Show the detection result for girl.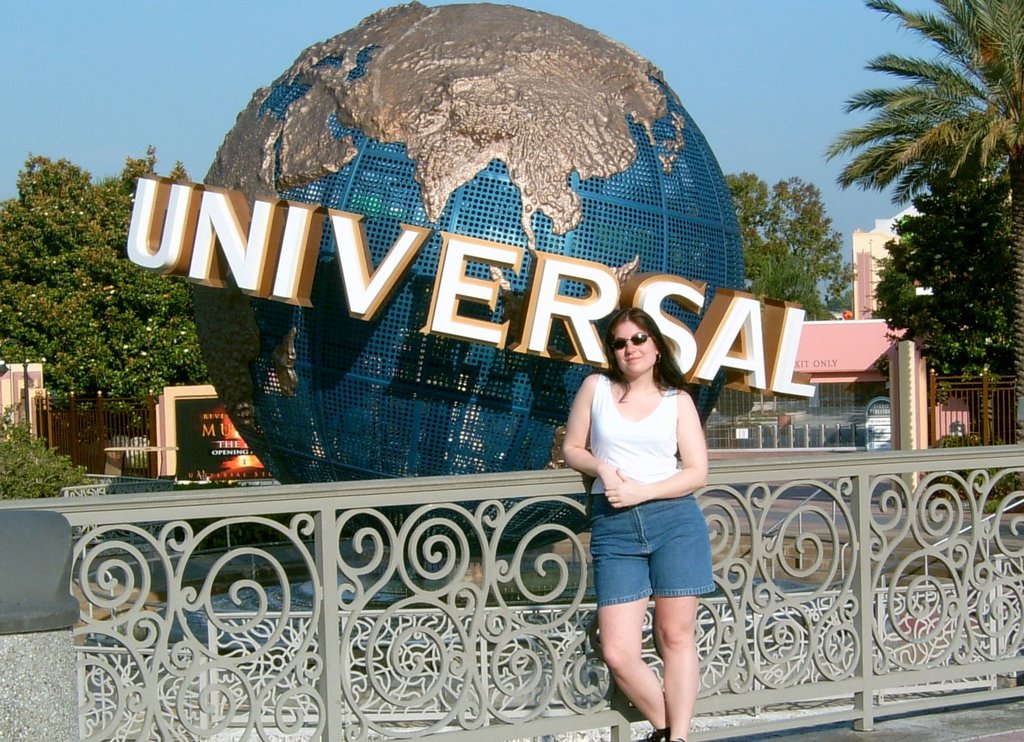
(left=561, top=313, right=712, bottom=736).
